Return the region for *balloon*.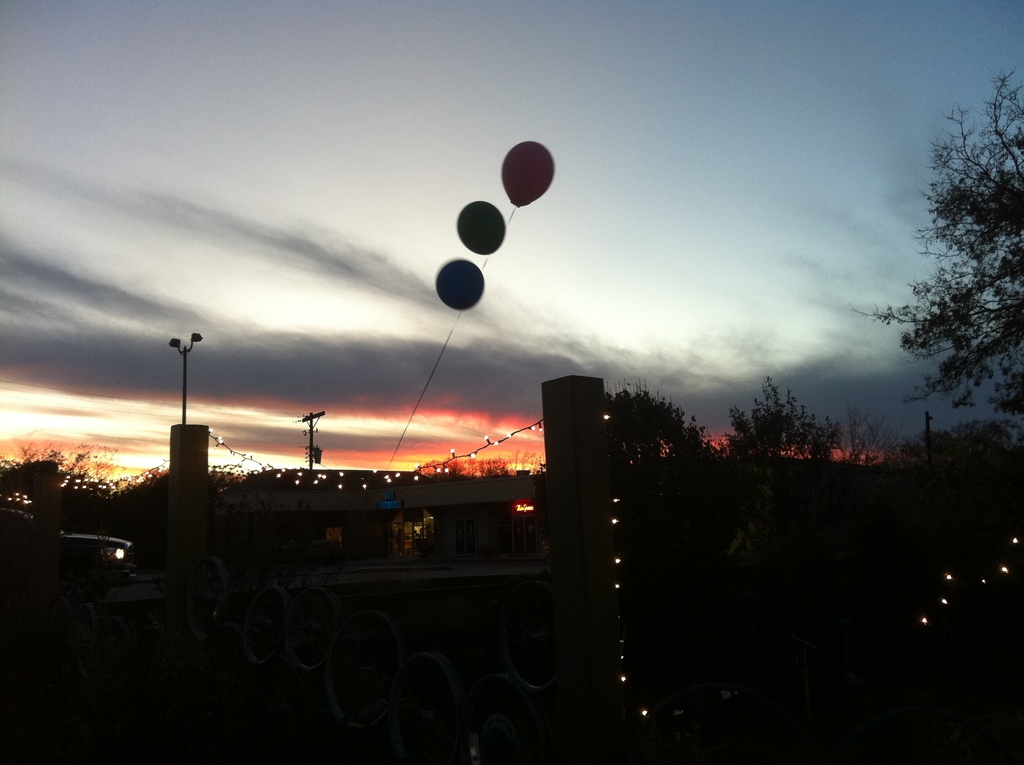
[left=435, top=255, right=484, bottom=310].
